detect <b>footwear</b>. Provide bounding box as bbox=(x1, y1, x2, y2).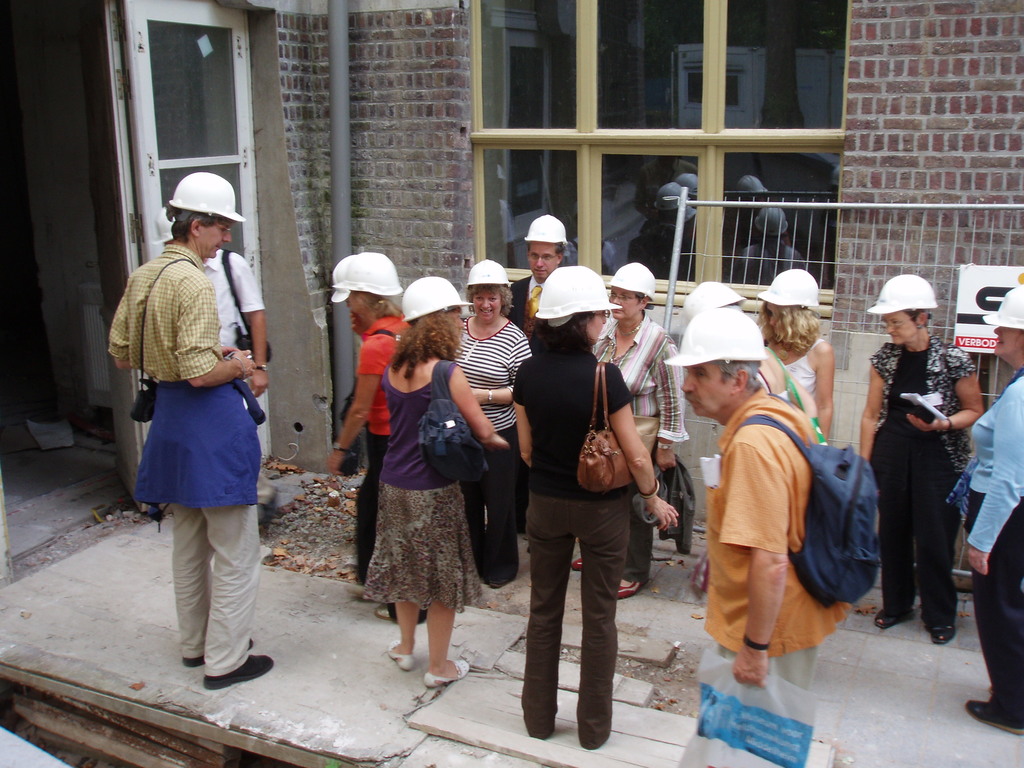
bbox=(613, 579, 637, 598).
